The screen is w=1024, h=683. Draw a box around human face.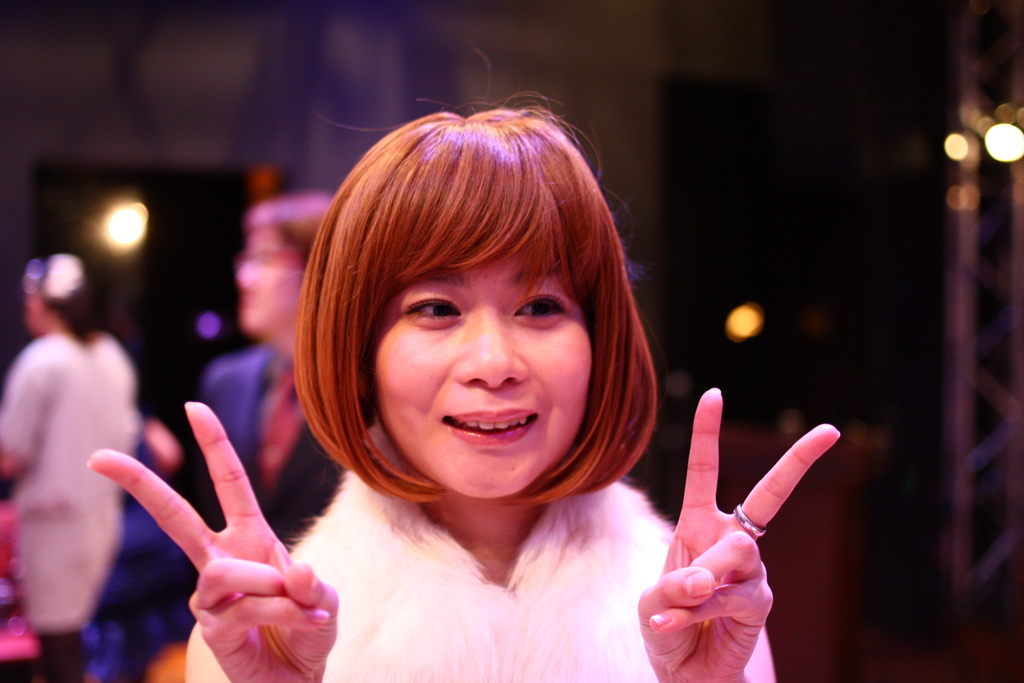
box=[375, 253, 591, 497].
